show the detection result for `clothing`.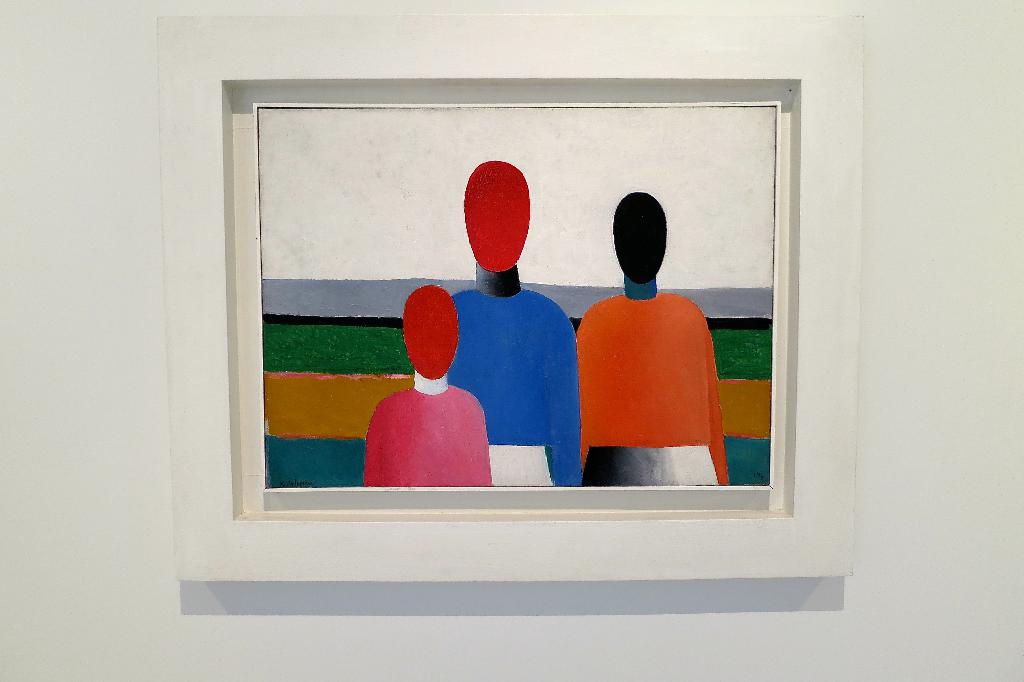
[364,389,494,487].
